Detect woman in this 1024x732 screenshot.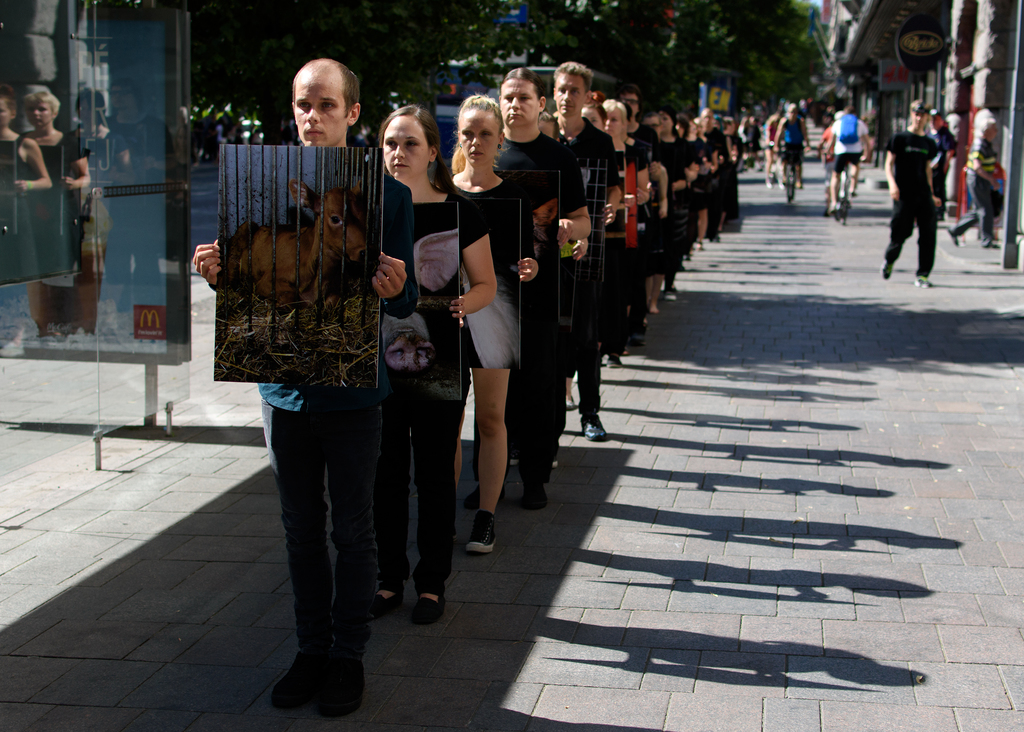
Detection: [374, 111, 504, 619].
